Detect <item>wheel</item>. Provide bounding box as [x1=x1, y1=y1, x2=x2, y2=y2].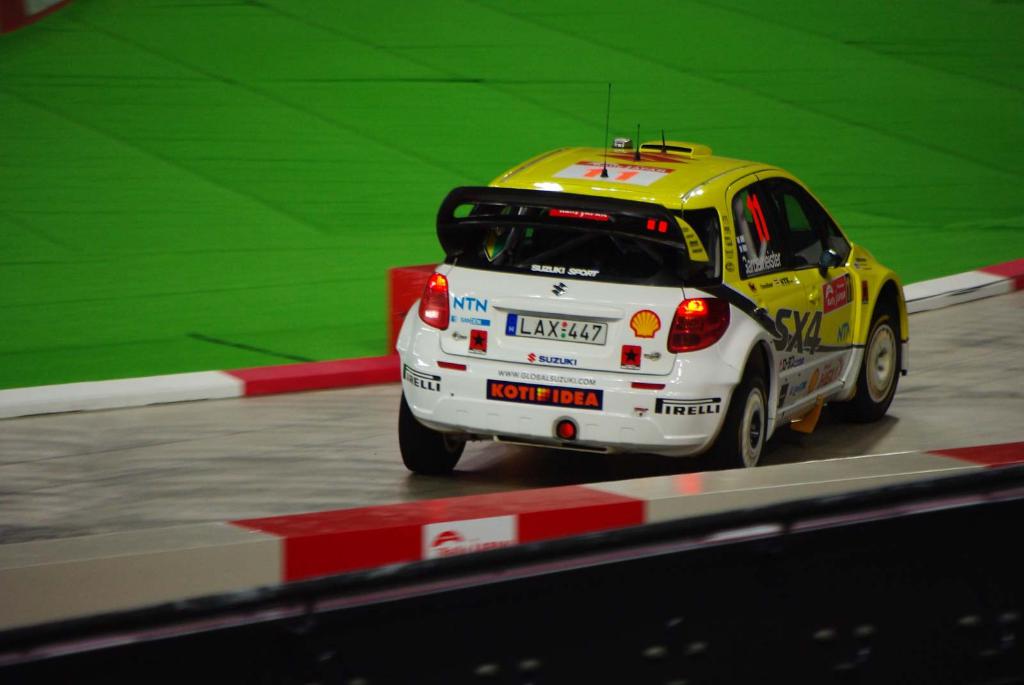
[x1=832, y1=311, x2=900, y2=425].
